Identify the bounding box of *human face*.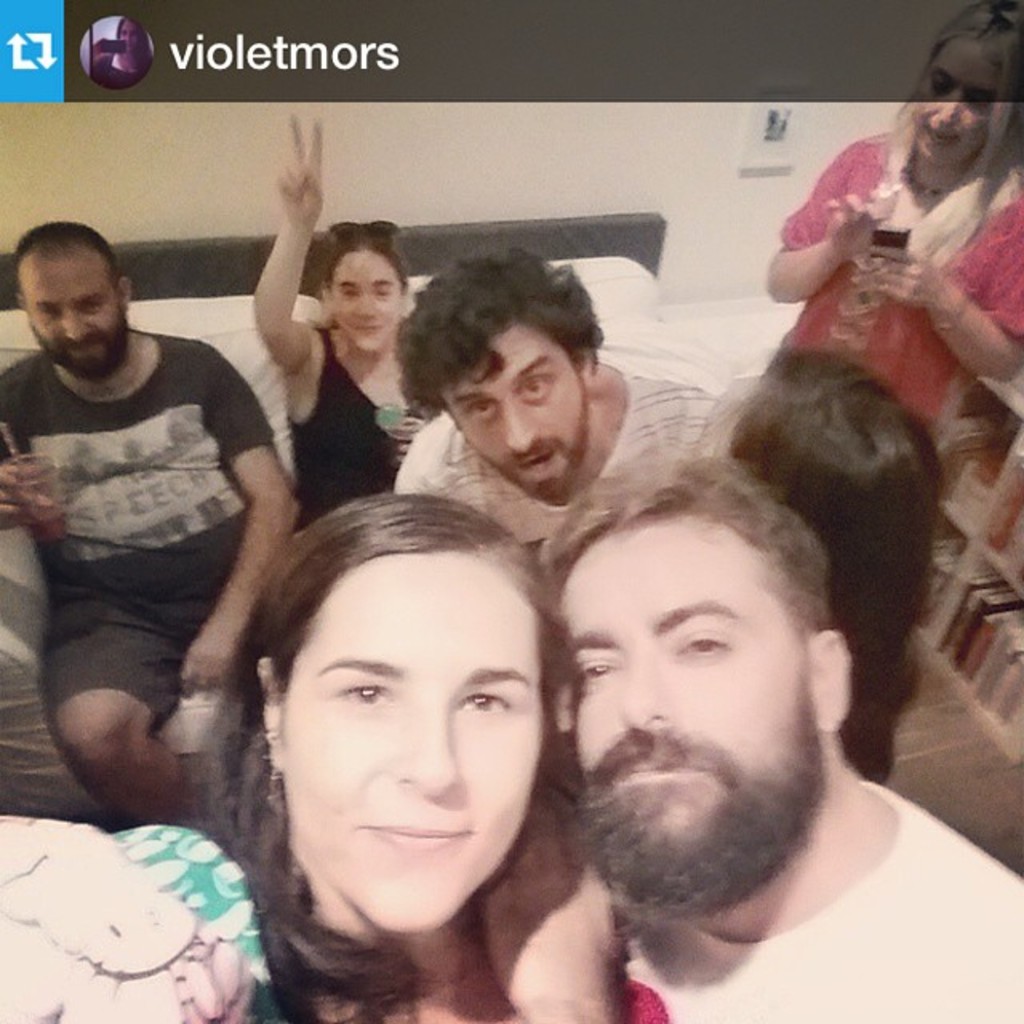
detection(442, 323, 589, 499).
